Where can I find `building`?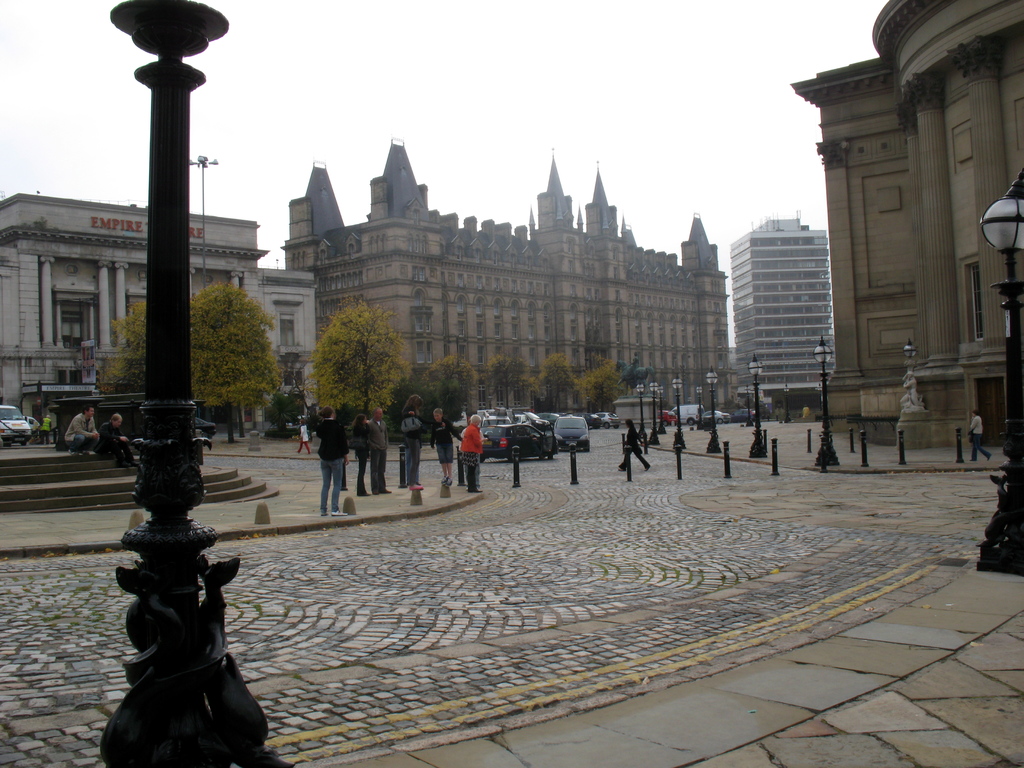
You can find it at pyautogui.locateOnScreen(0, 191, 318, 433).
